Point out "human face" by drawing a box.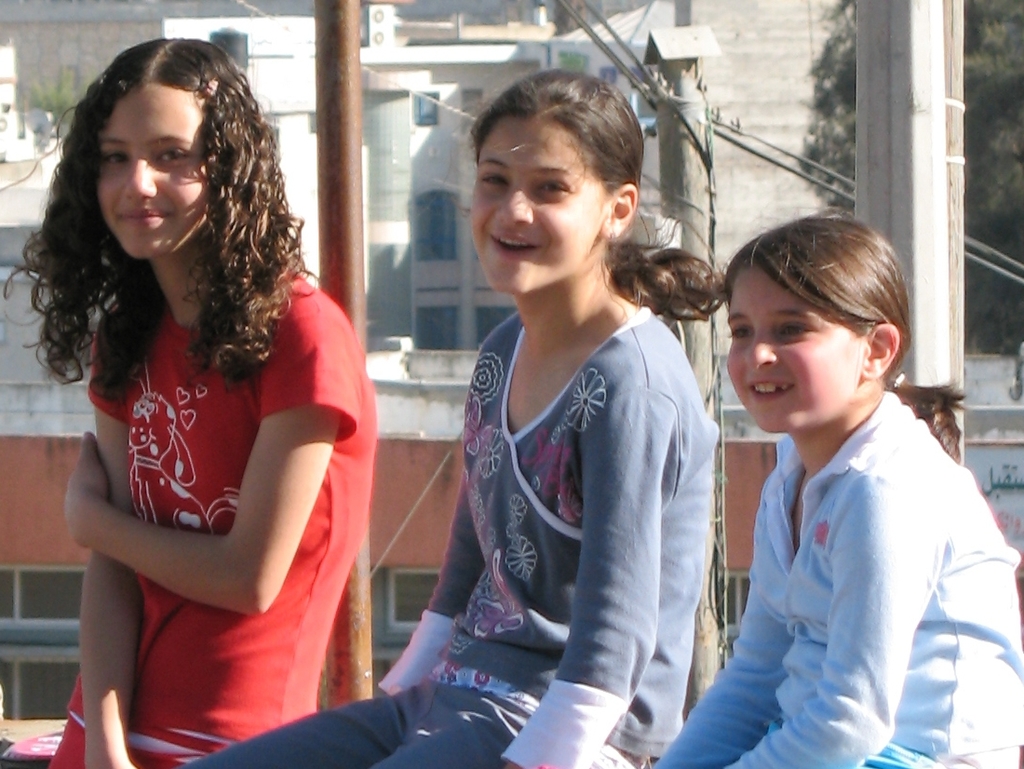
[87,83,219,255].
